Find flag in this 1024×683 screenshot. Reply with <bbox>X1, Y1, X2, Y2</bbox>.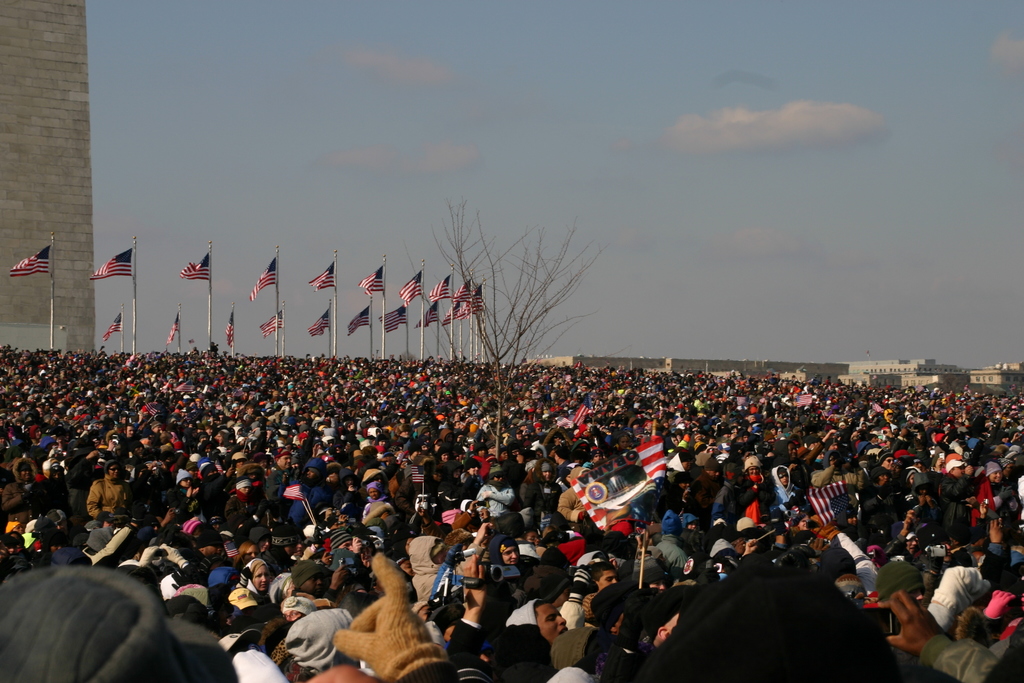
<bbox>399, 277, 422, 304</bbox>.
